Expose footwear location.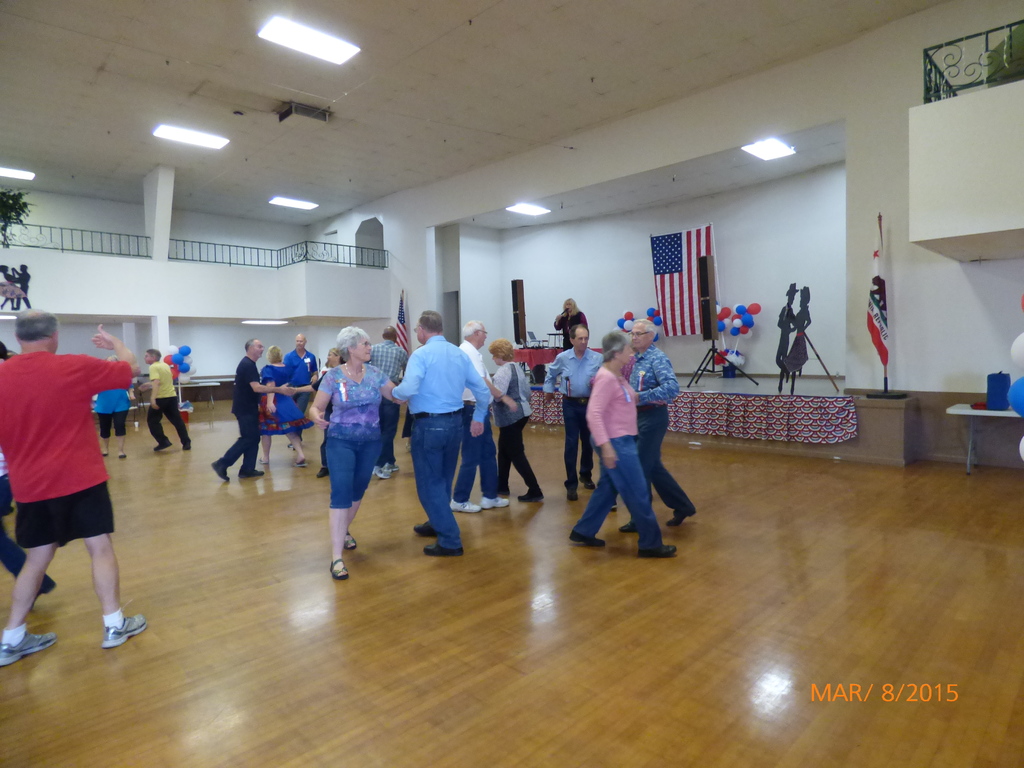
Exposed at bbox=(420, 542, 467, 557).
